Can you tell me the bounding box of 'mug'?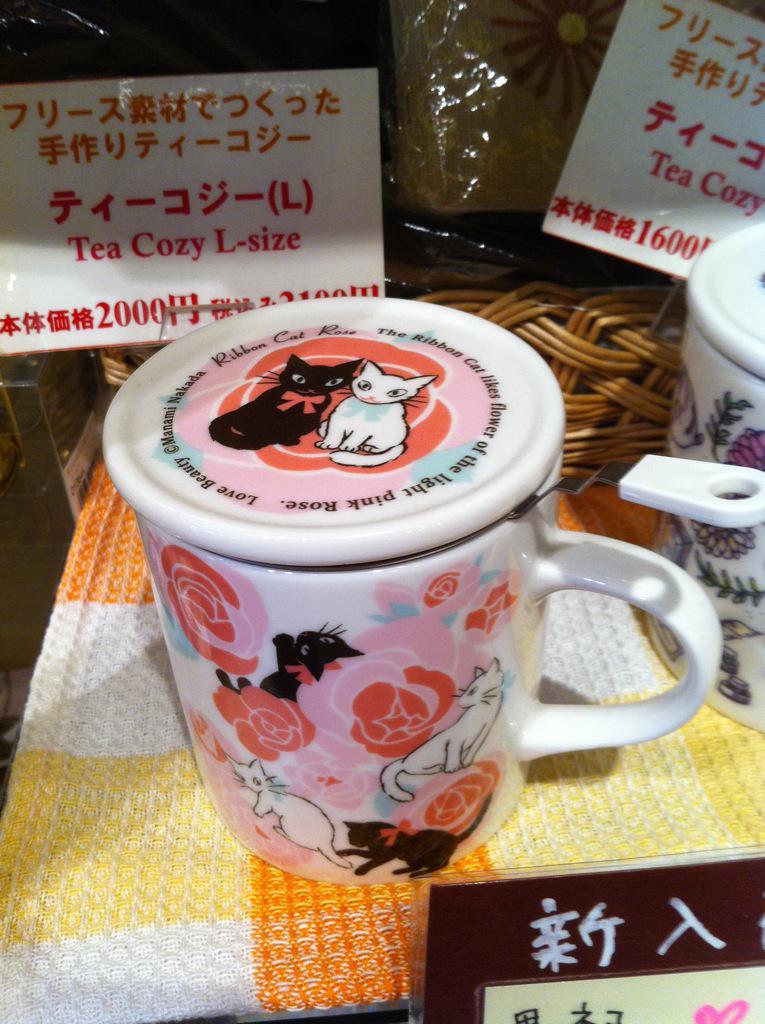
Rect(642, 219, 764, 737).
